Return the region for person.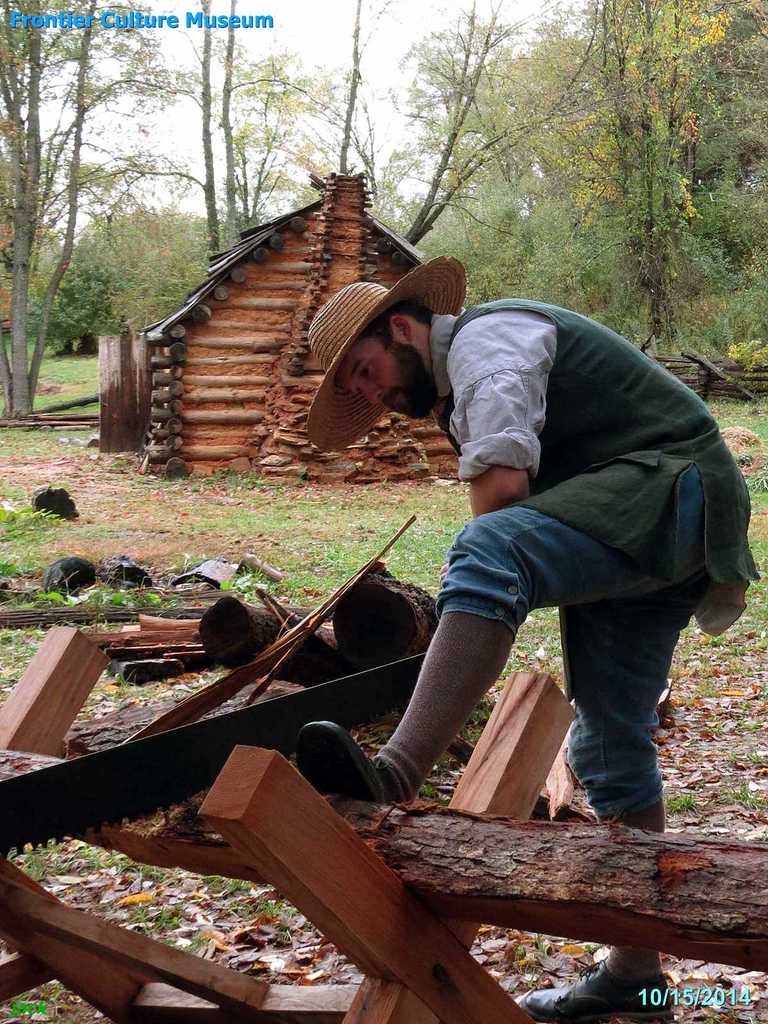
region(294, 255, 761, 1023).
